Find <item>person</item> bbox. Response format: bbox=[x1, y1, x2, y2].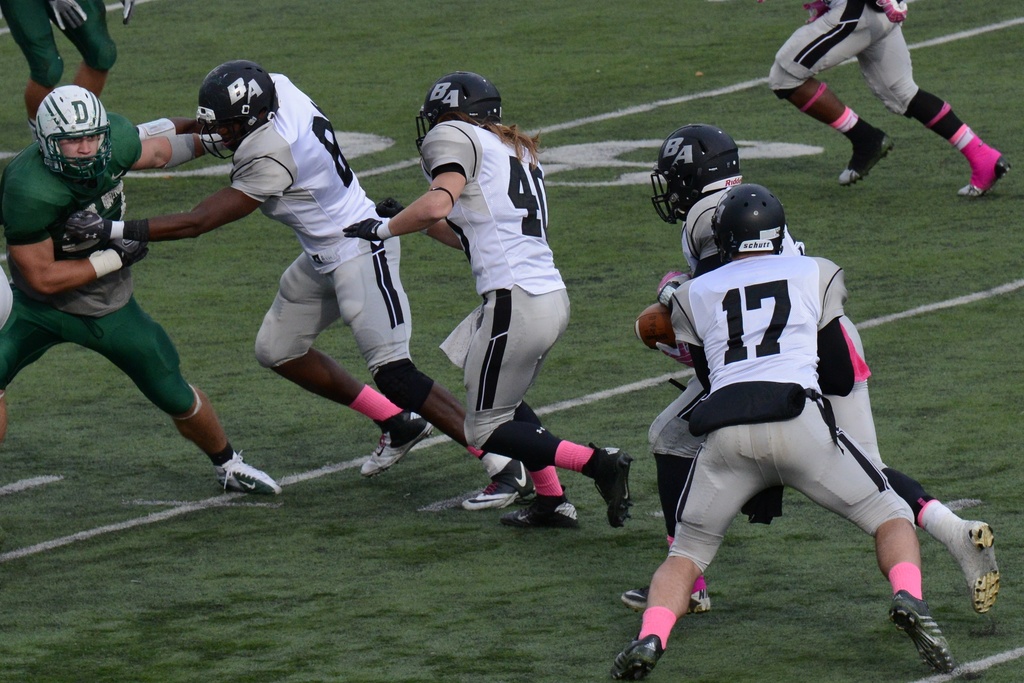
bbox=[68, 58, 535, 517].
